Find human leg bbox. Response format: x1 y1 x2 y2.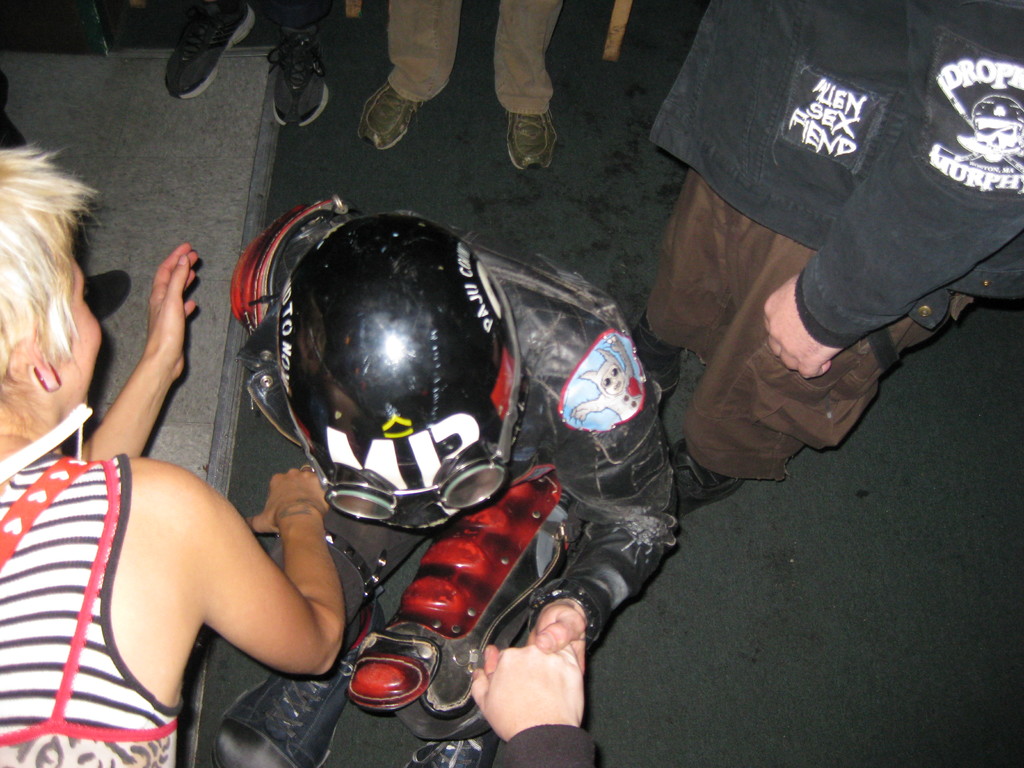
268 2 328 126.
